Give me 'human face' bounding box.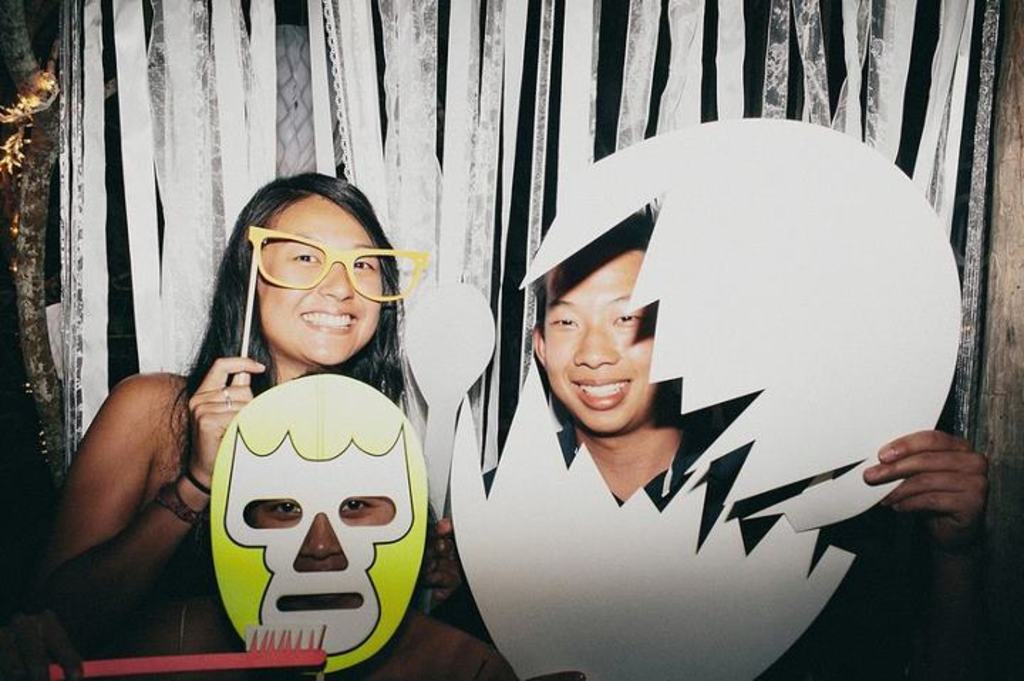
bbox=(247, 495, 394, 613).
